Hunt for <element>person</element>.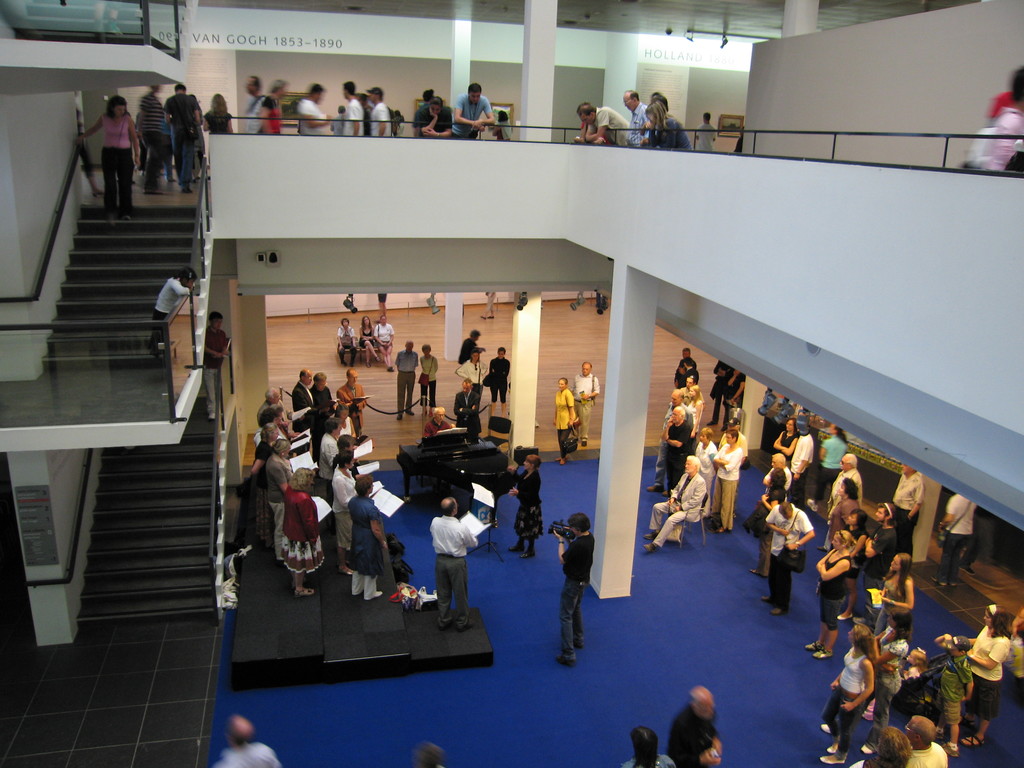
Hunted down at x1=417 y1=488 x2=476 y2=637.
